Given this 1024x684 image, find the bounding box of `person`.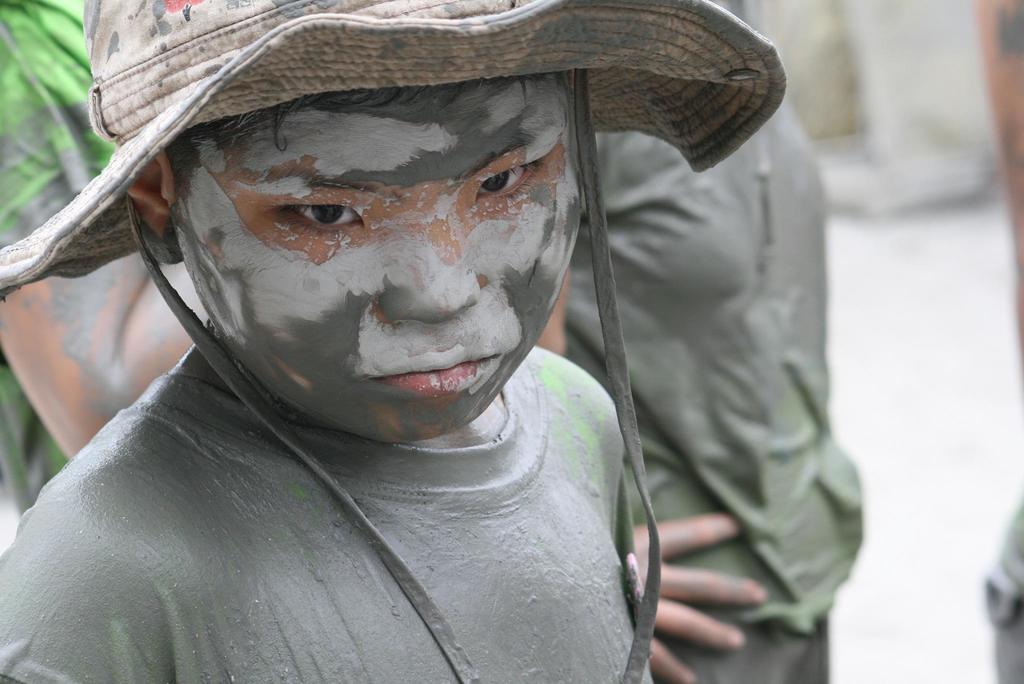
box(0, 0, 212, 523).
